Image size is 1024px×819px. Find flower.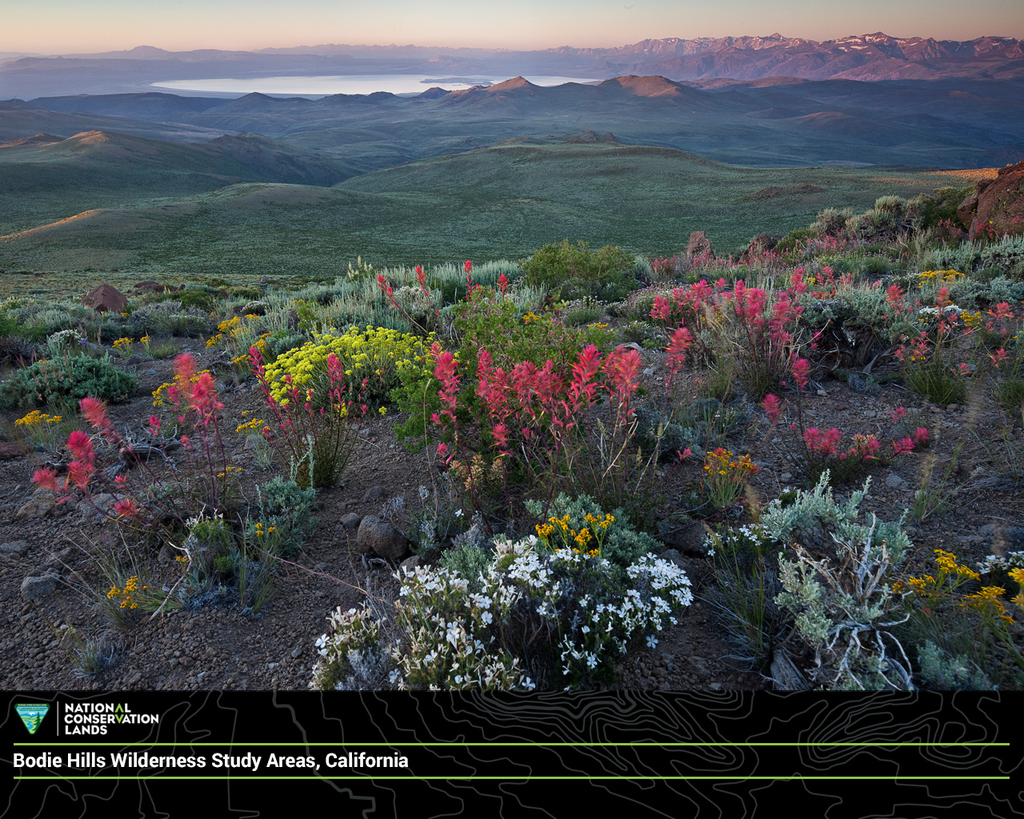
(181, 551, 191, 564).
